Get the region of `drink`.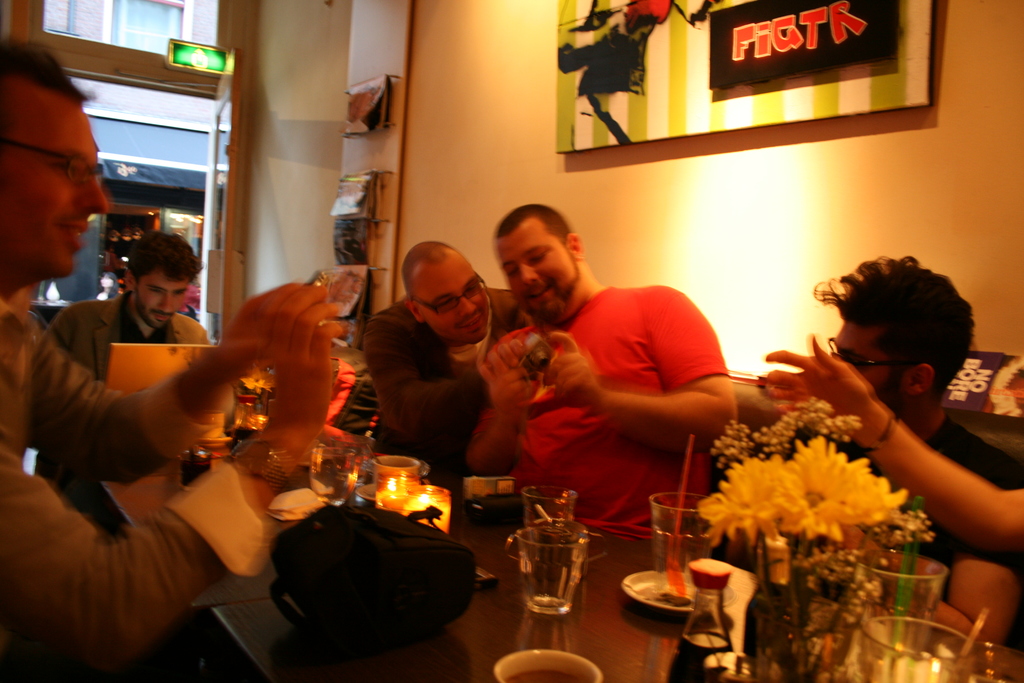
179 460 211 488.
